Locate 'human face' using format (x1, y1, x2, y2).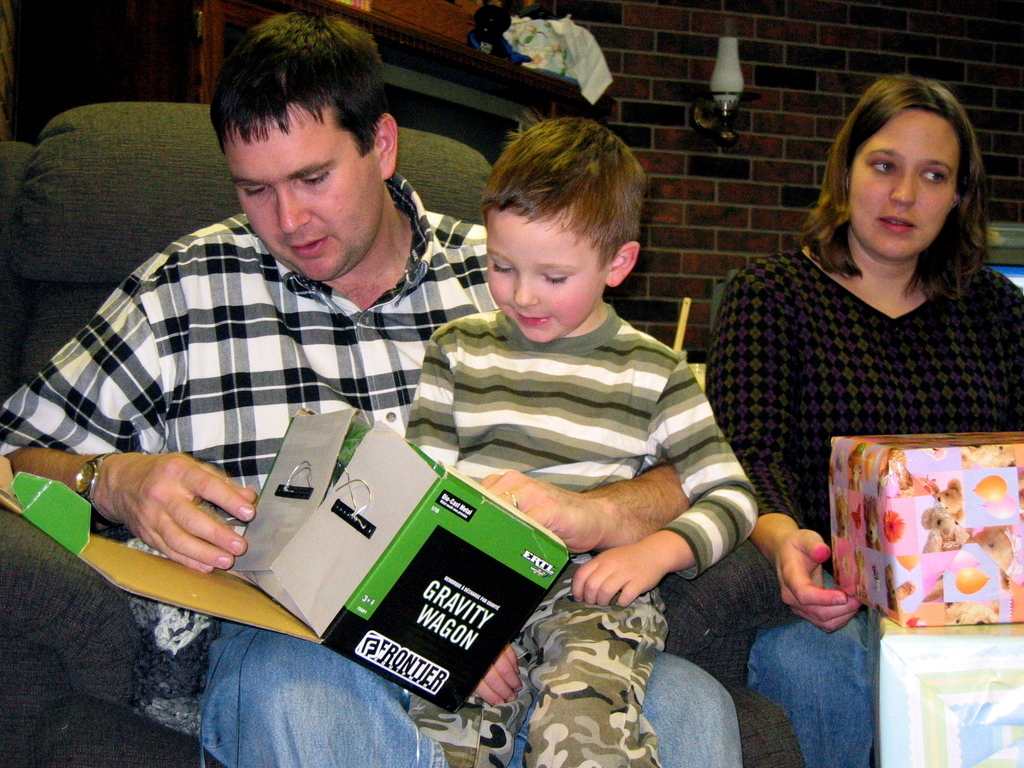
(485, 214, 602, 342).
